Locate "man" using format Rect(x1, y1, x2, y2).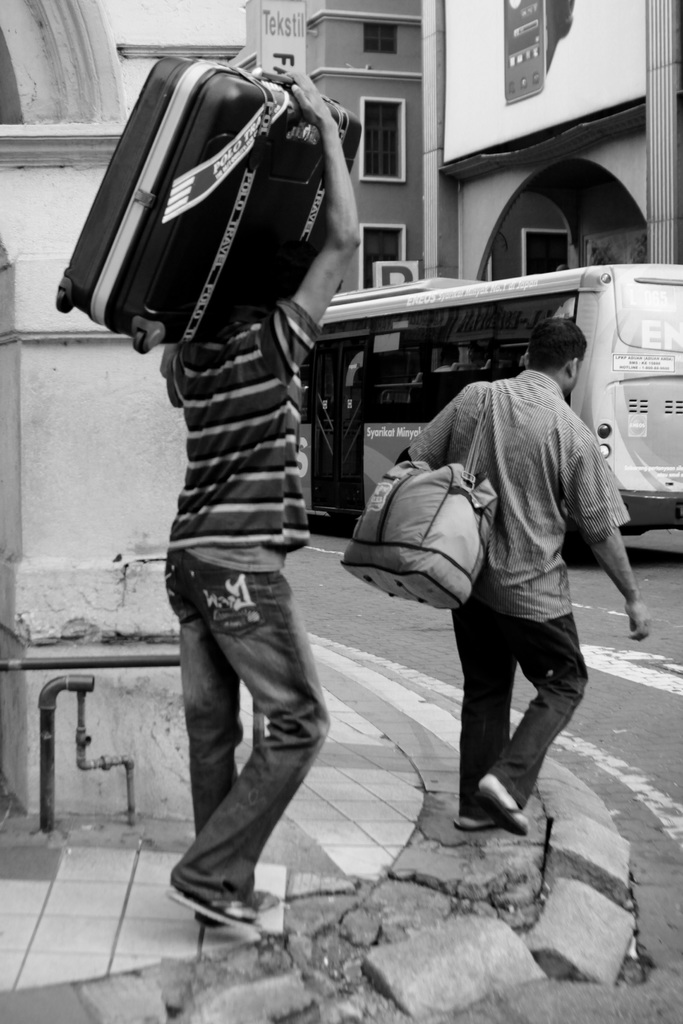
Rect(150, 44, 371, 936).
